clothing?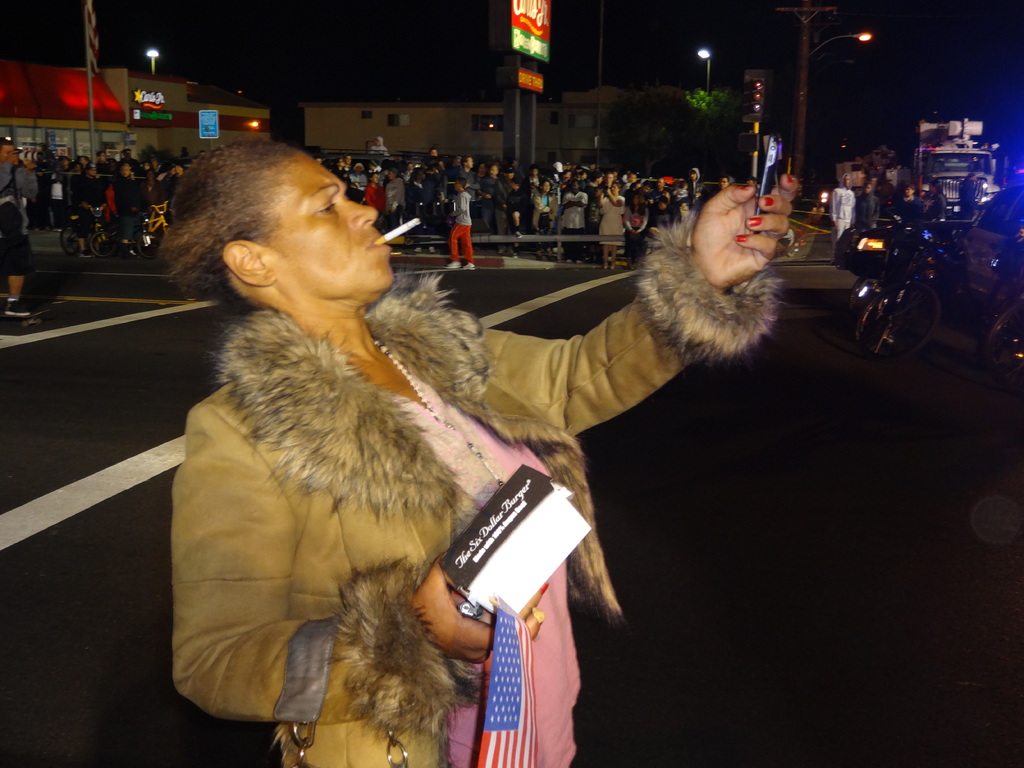
Rect(456, 167, 479, 182)
